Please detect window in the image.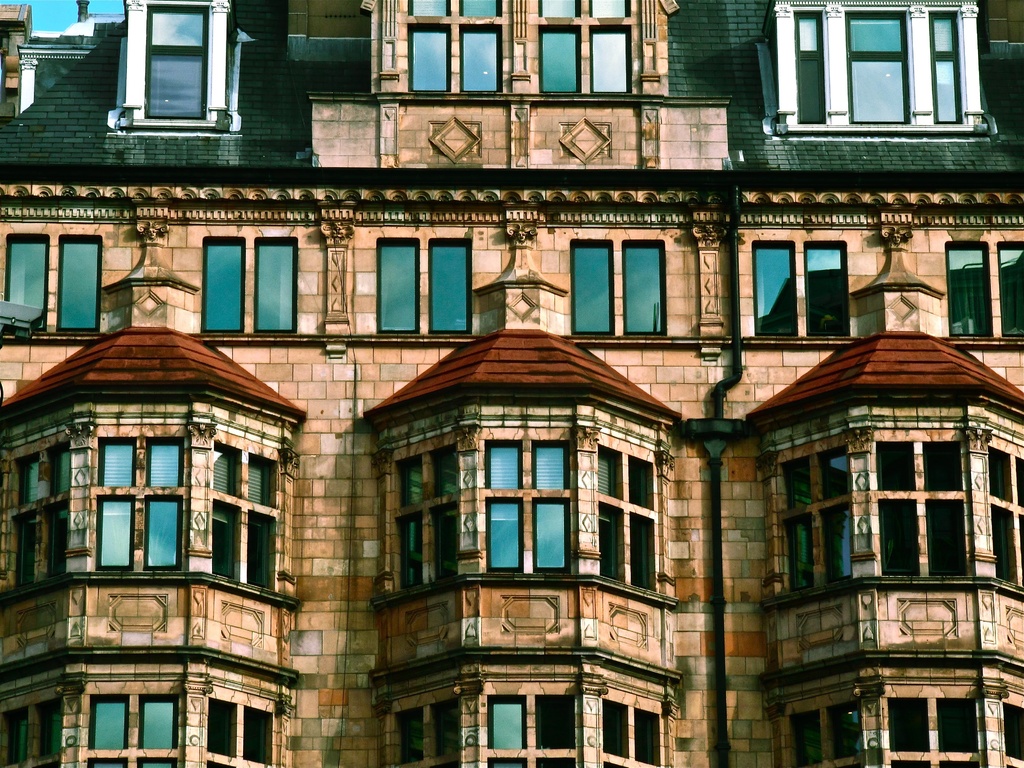
48:509:68:585.
